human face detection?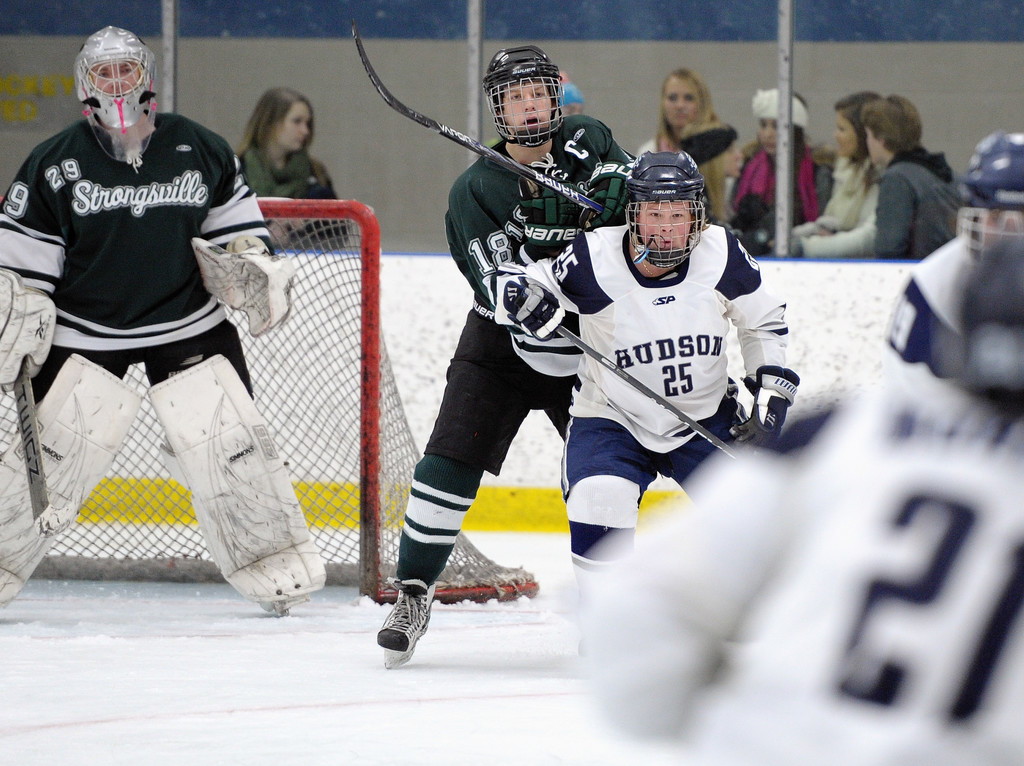
[left=86, top=61, right=144, bottom=94]
